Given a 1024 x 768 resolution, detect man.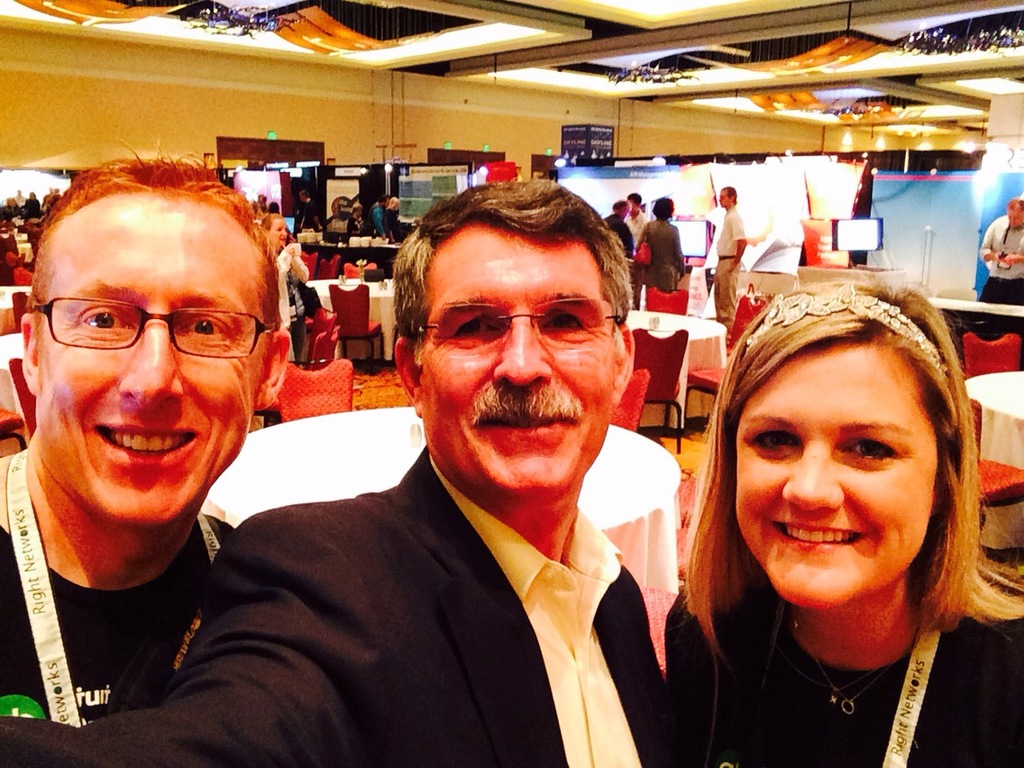
(left=366, top=194, right=391, bottom=238).
